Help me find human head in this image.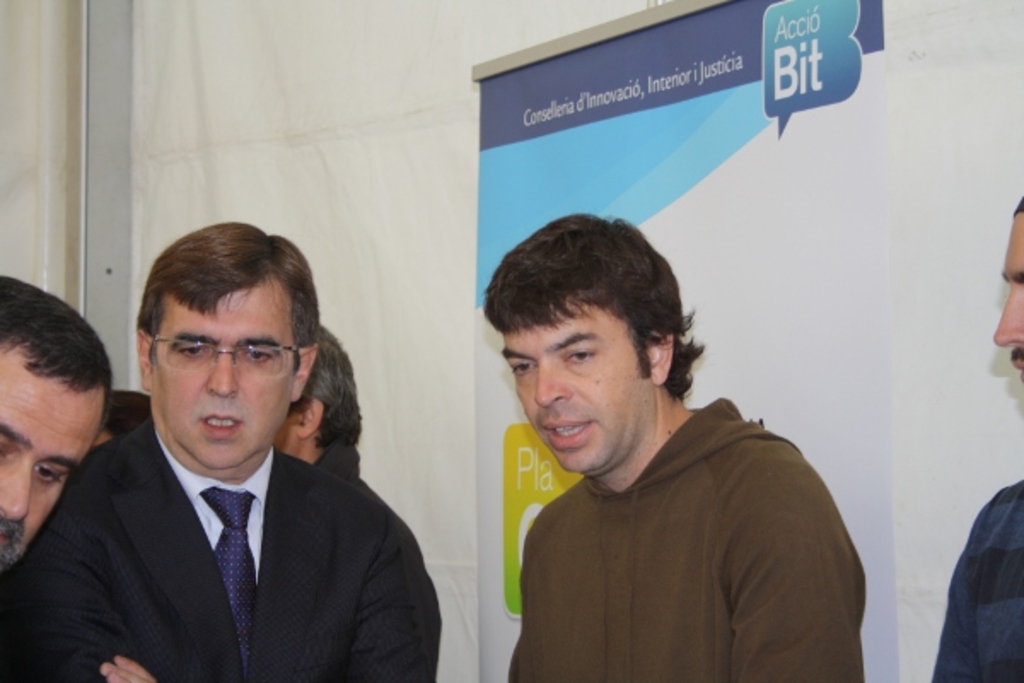
Found it: 135,220,321,478.
